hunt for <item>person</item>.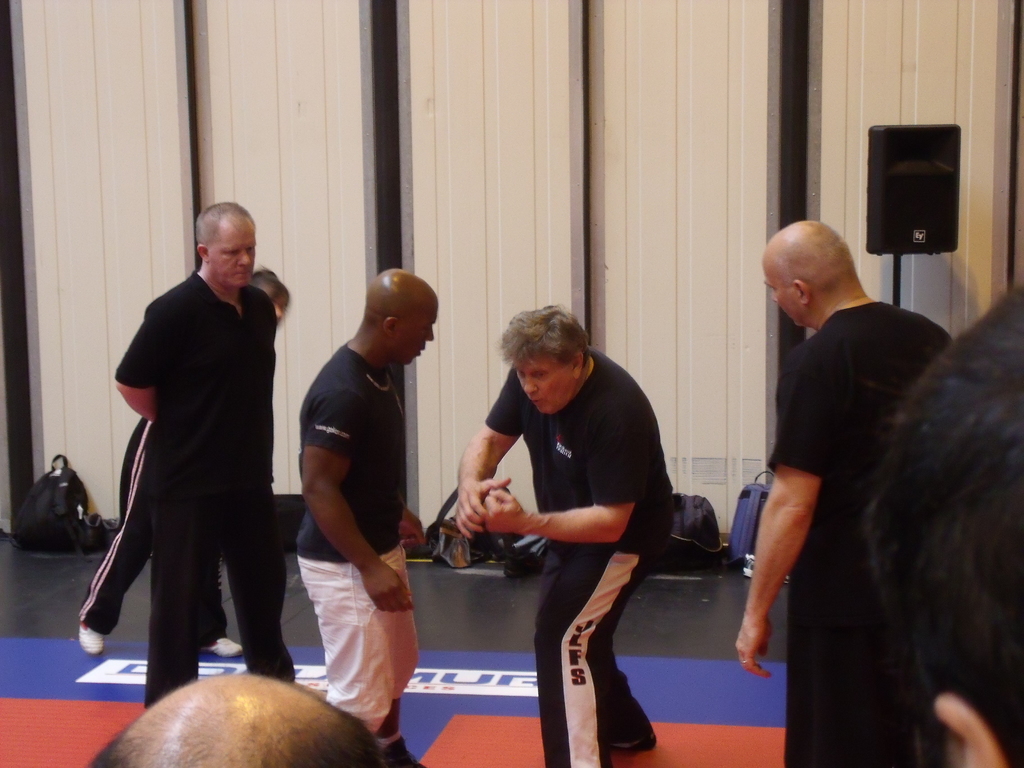
Hunted down at <box>297,263,435,767</box>.
